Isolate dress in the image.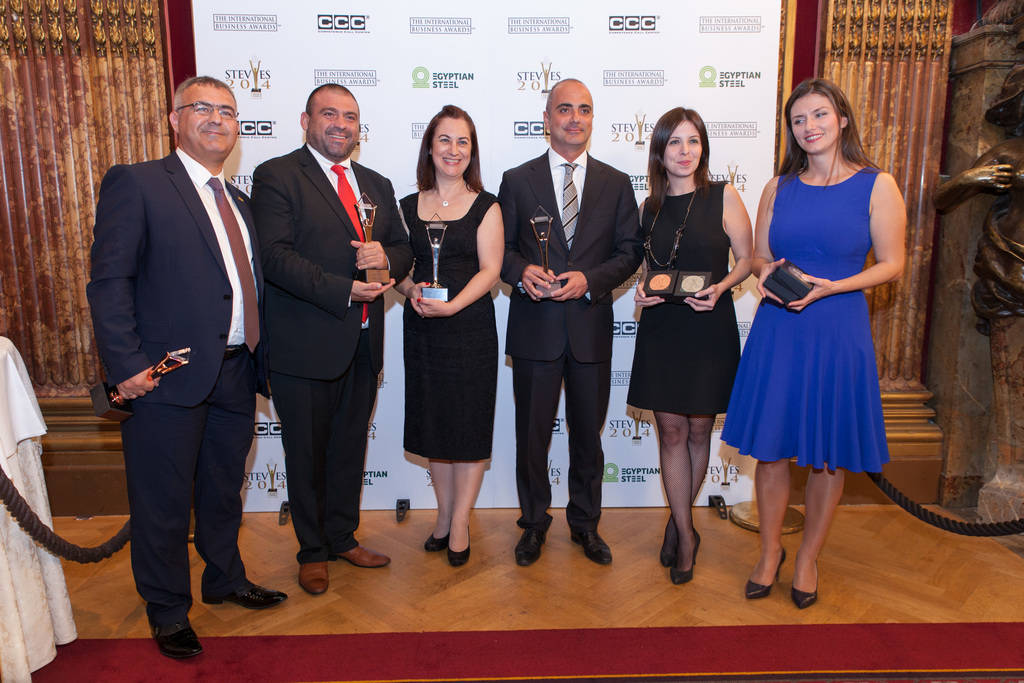
Isolated region: bbox(628, 186, 740, 415).
